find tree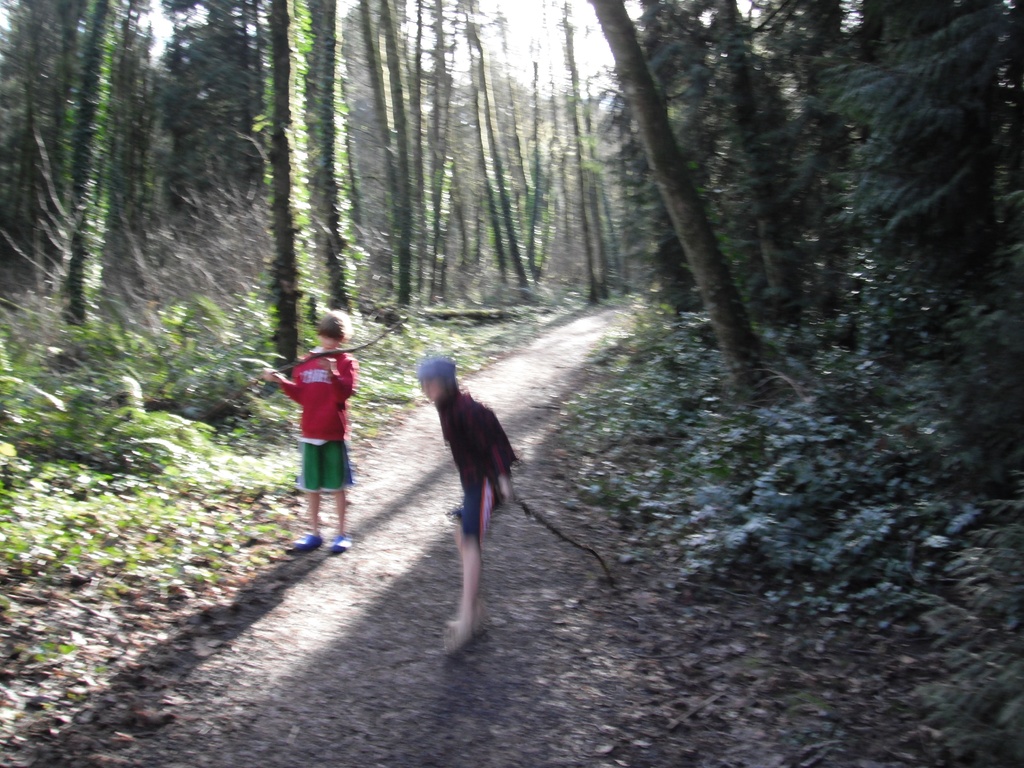
crop(298, 0, 371, 341)
